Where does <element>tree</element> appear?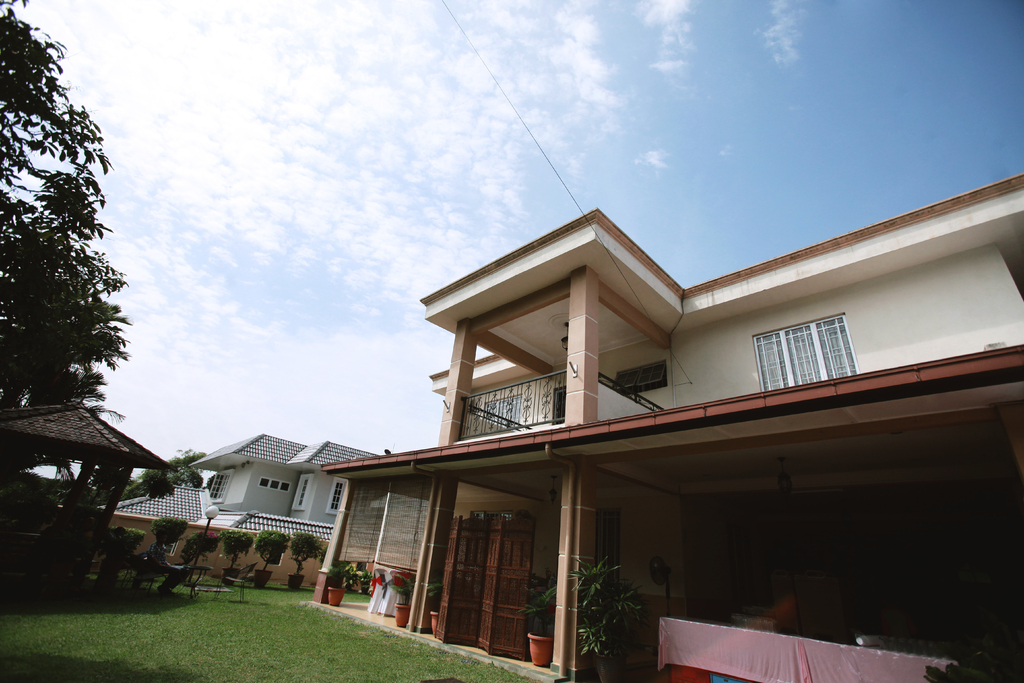
Appears at <box>6,9,148,573</box>.
